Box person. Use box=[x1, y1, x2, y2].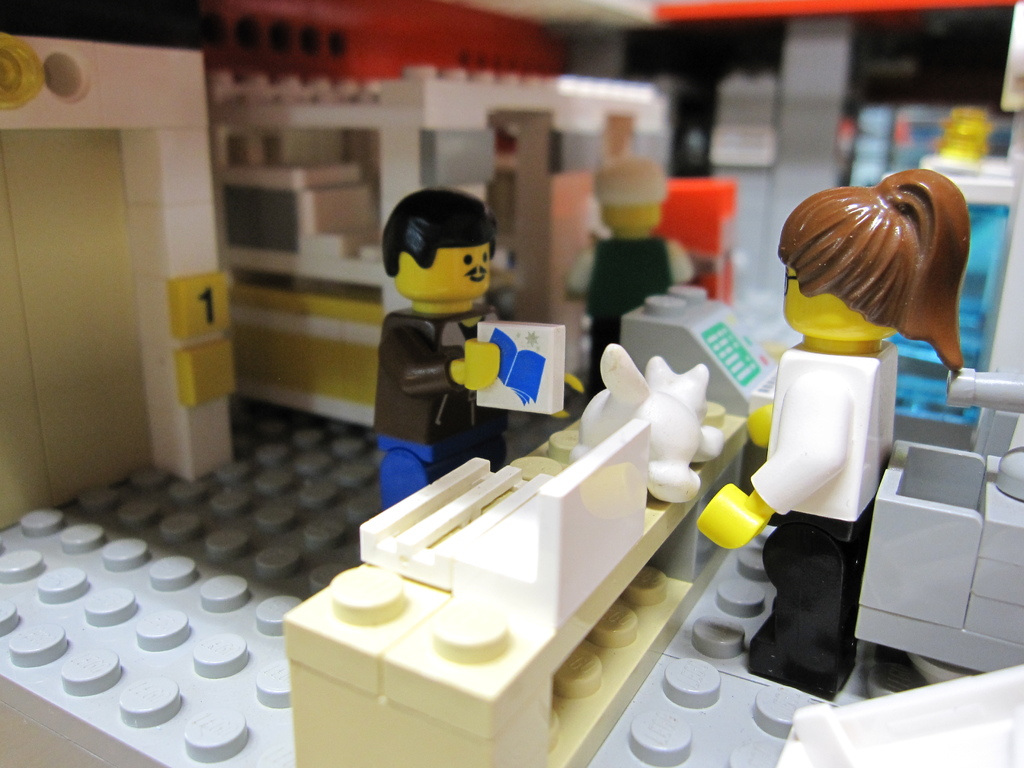
box=[377, 183, 588, 509].
